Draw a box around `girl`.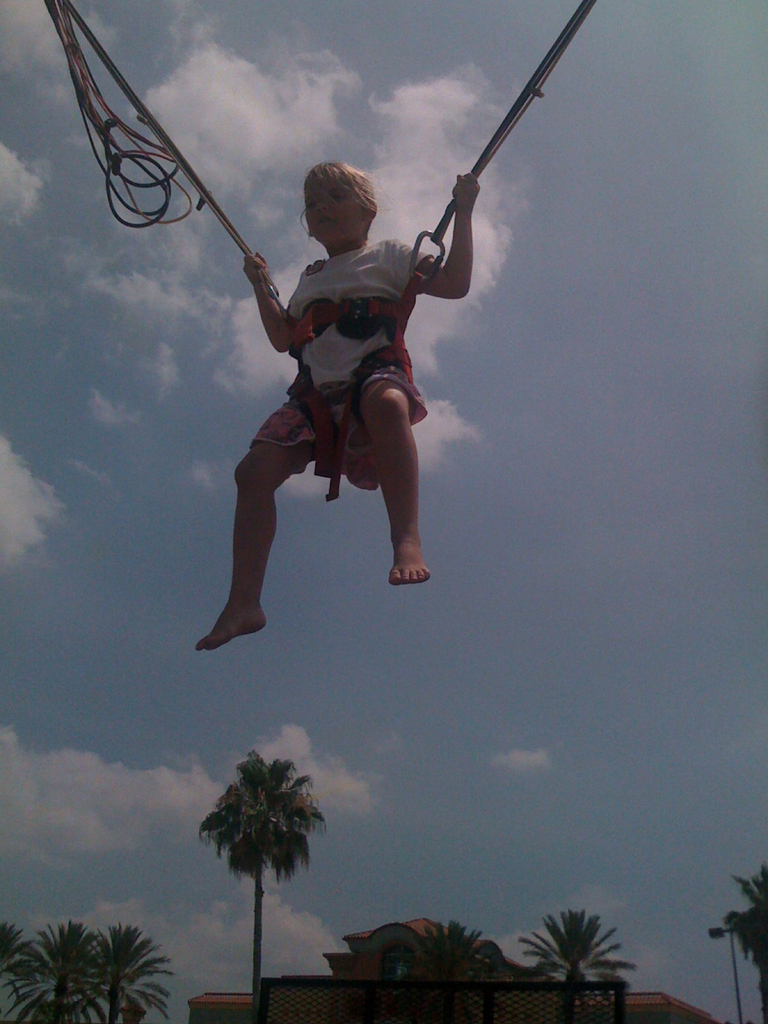
<bbox>195, 160, 481, 653</bbox>.
